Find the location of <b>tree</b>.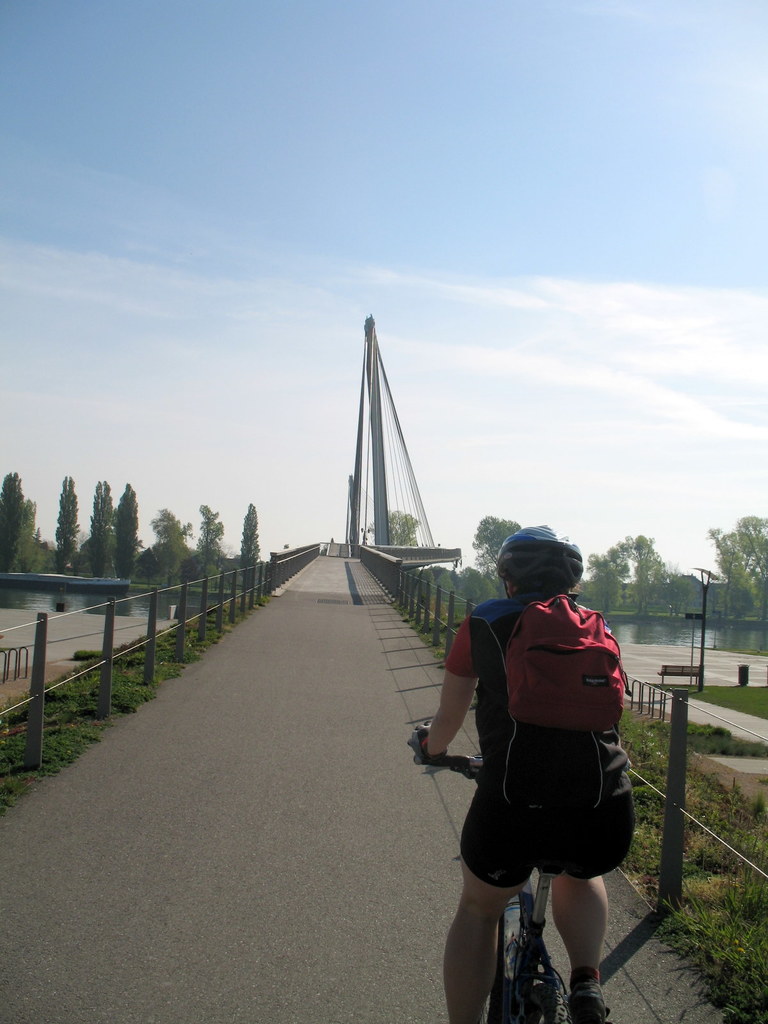
Location: left=146, top=507, right=195, bottom=575.
